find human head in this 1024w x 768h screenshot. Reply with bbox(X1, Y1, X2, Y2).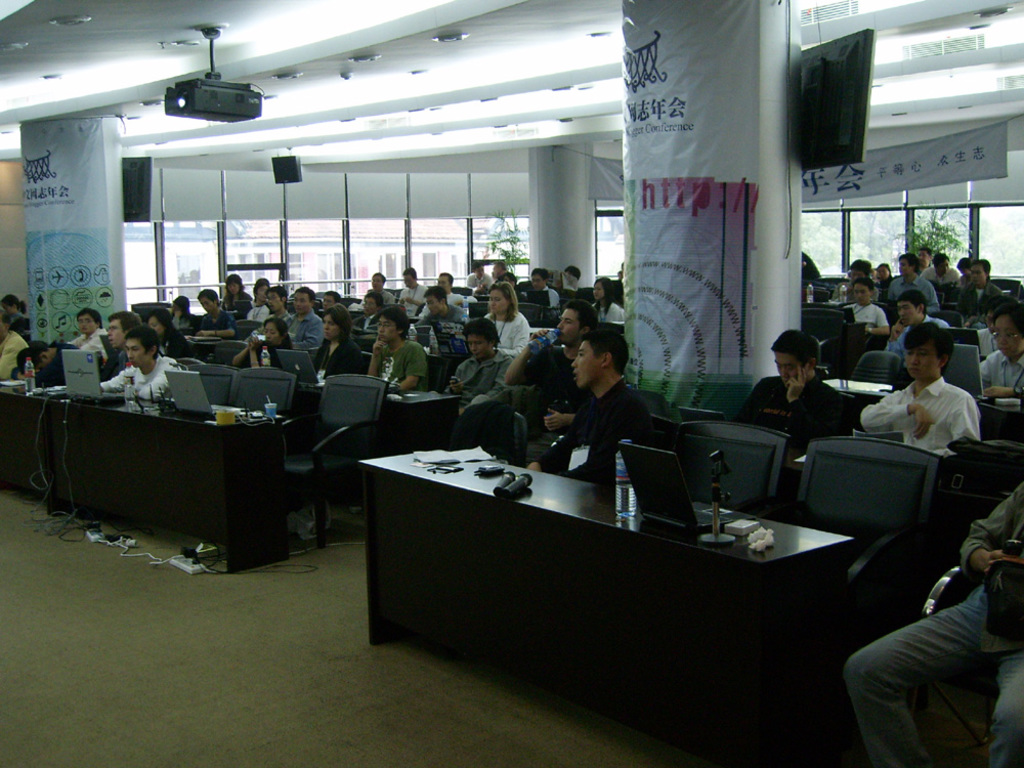
bbox(899, 291, 925, 324).
